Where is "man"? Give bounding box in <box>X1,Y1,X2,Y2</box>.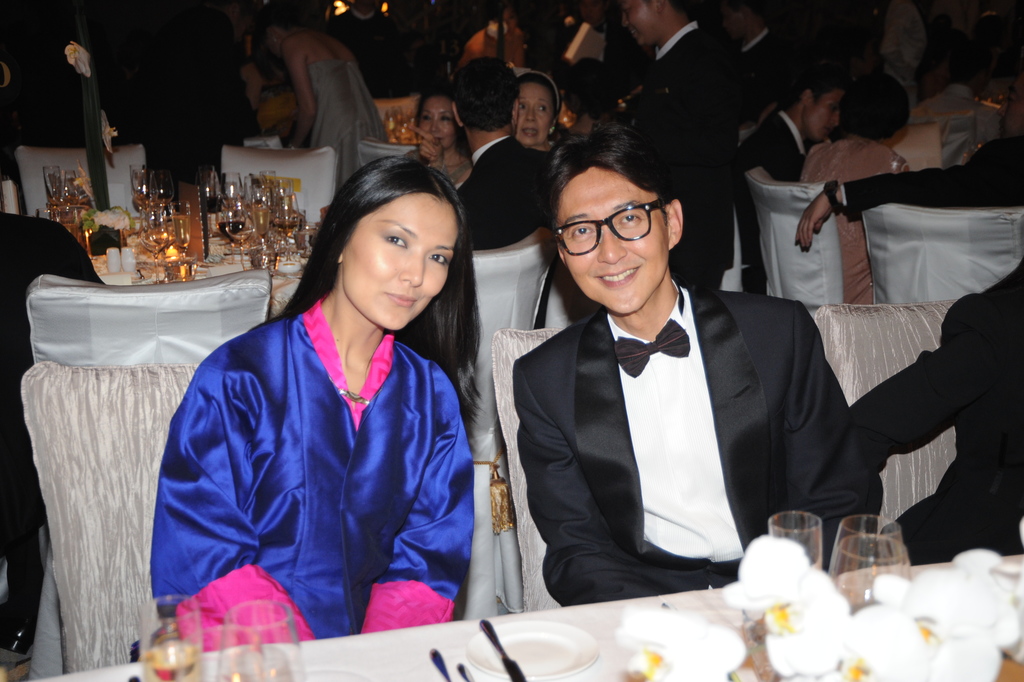
<box>726,74,852,267</box>.
